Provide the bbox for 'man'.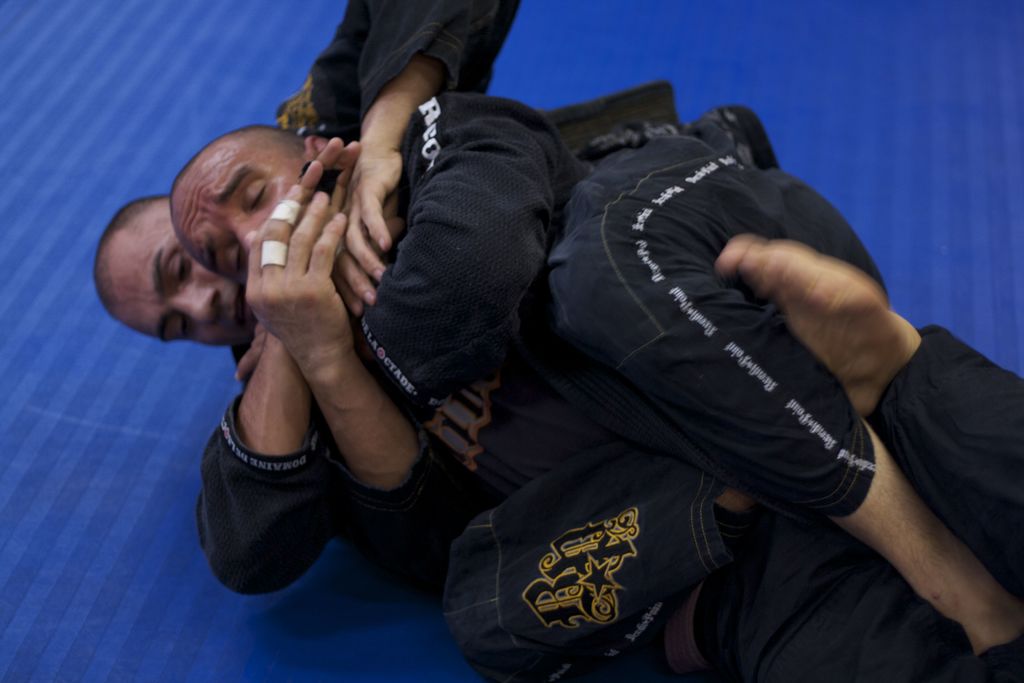
bbox=[93, 0, 1023, 682].
